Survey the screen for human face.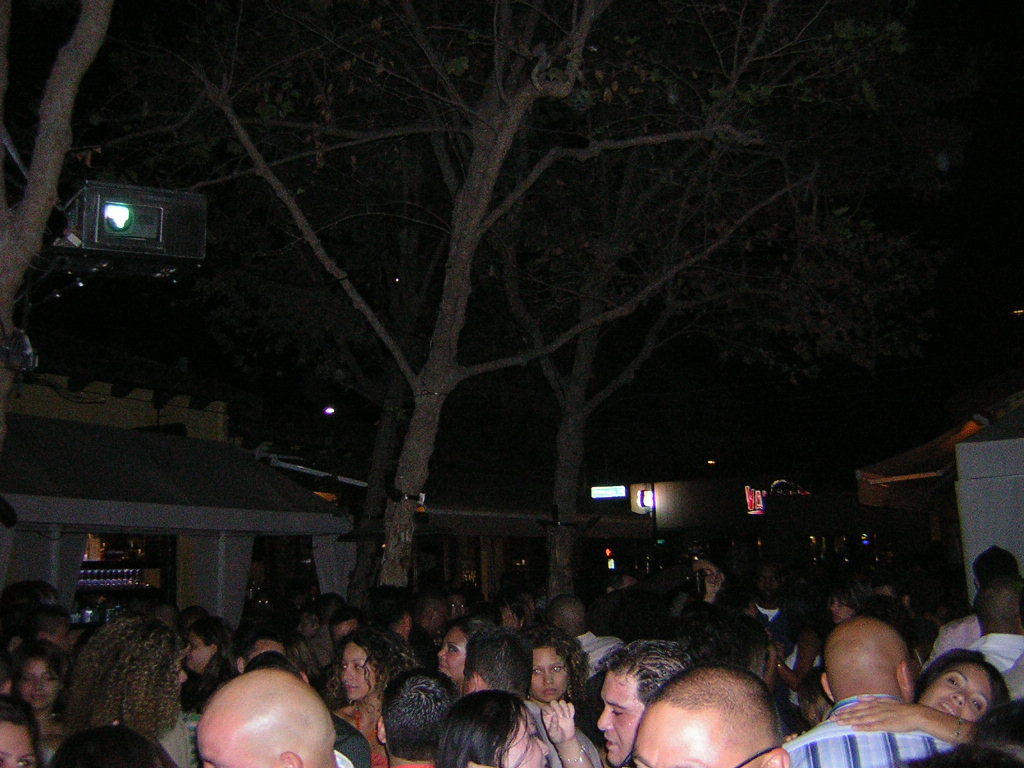
Survey found: 753, 572, 777, 603.
